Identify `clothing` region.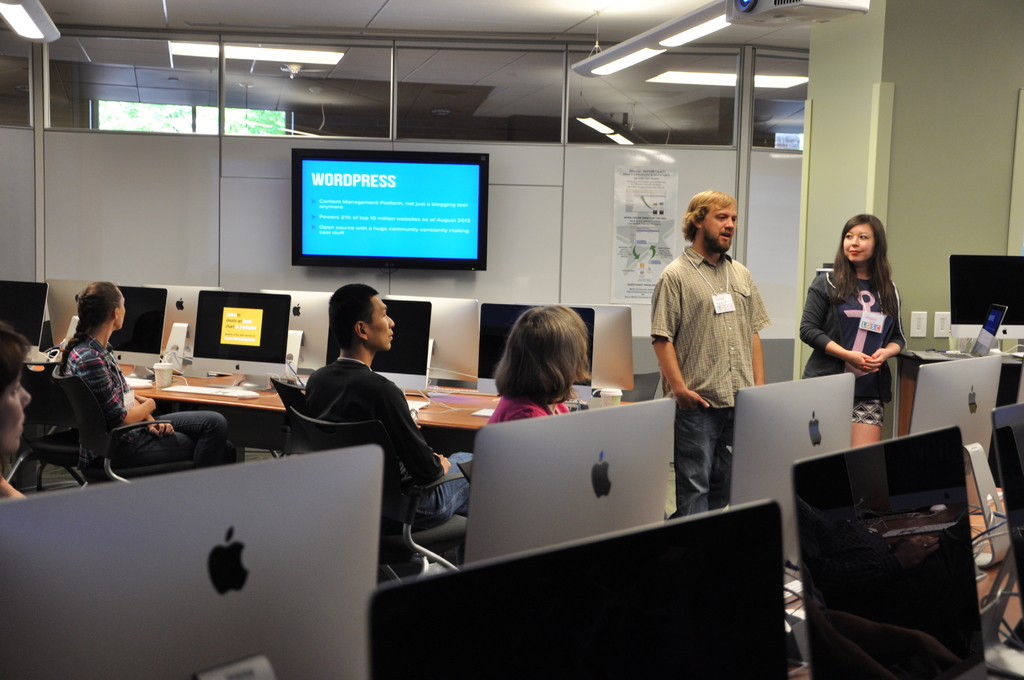
Region: box(667, 211, 785, 432).
